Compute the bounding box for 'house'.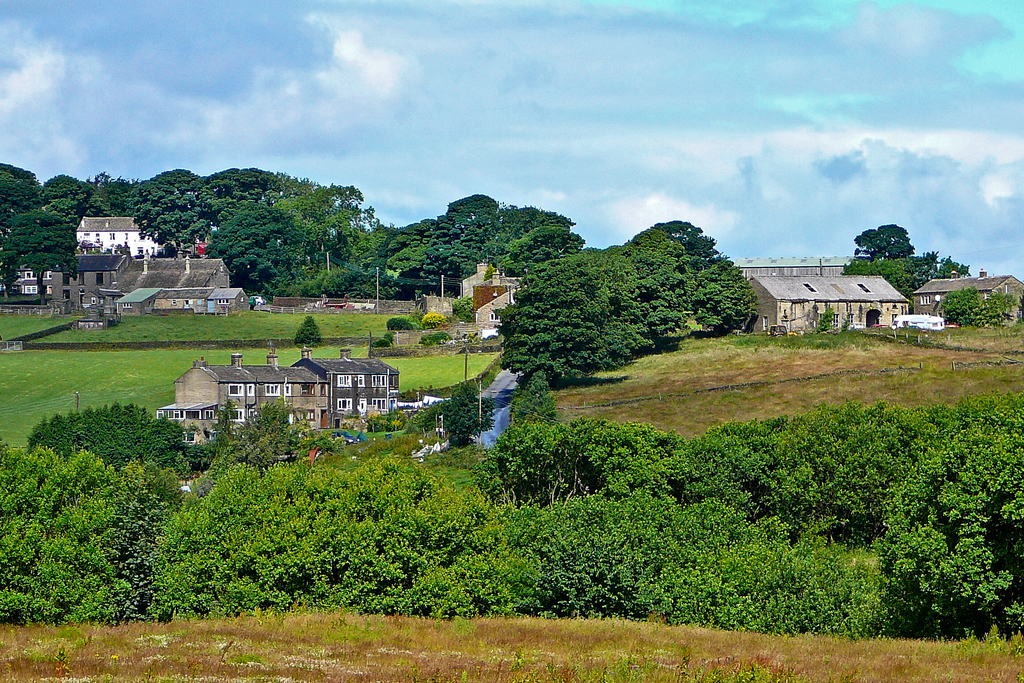
rect(147, 350, 420, 447).
